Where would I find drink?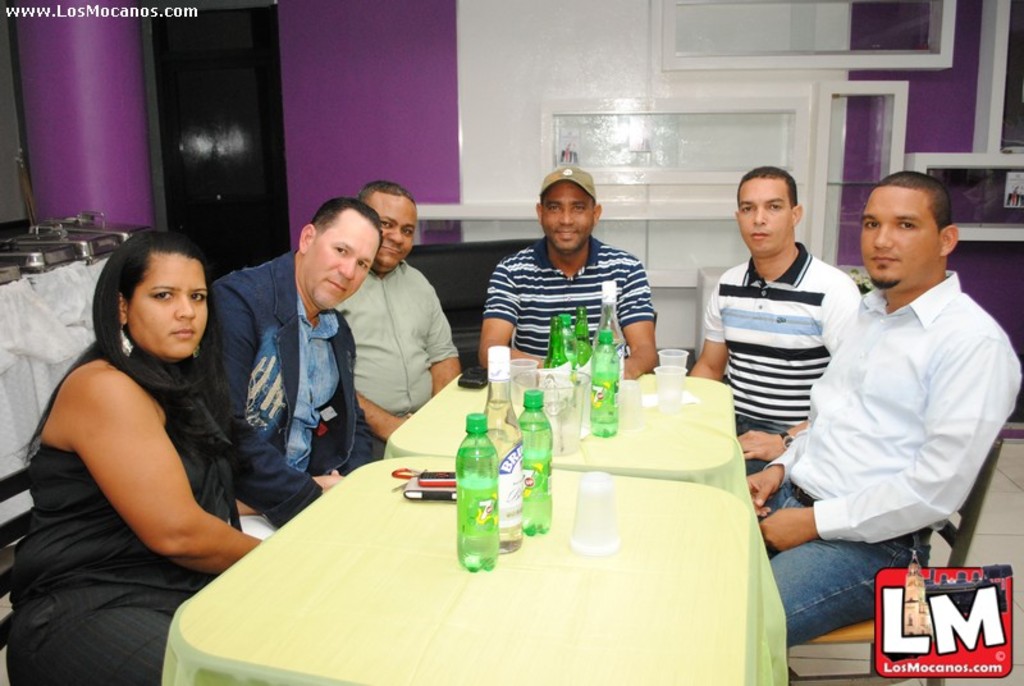
At 590 331 620 440.
